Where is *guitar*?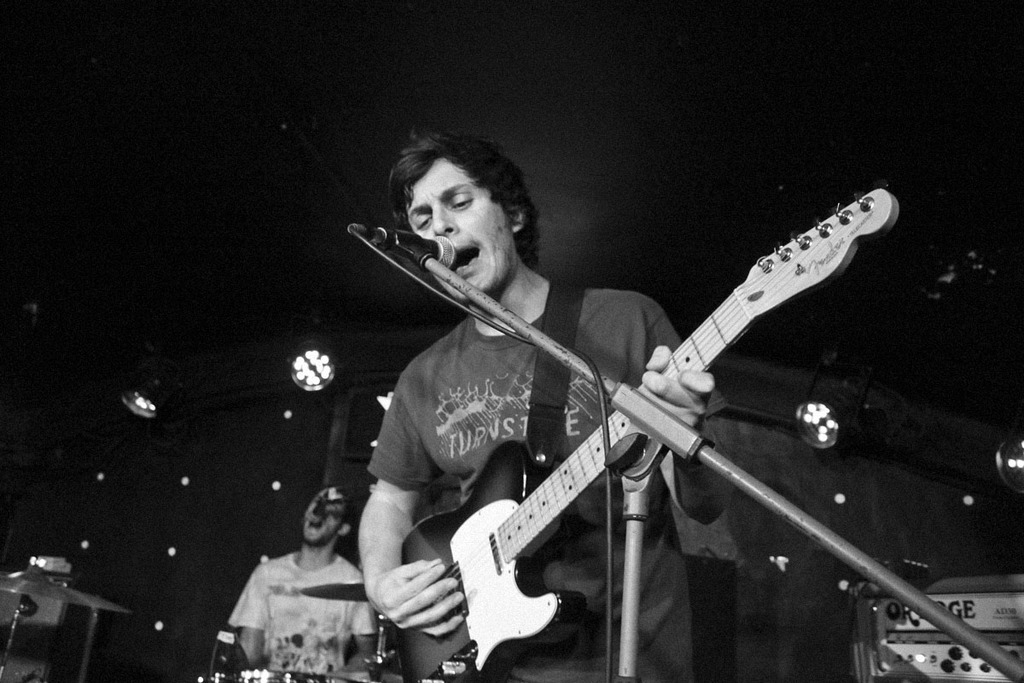
bbox(379, 178, 900, 669).
